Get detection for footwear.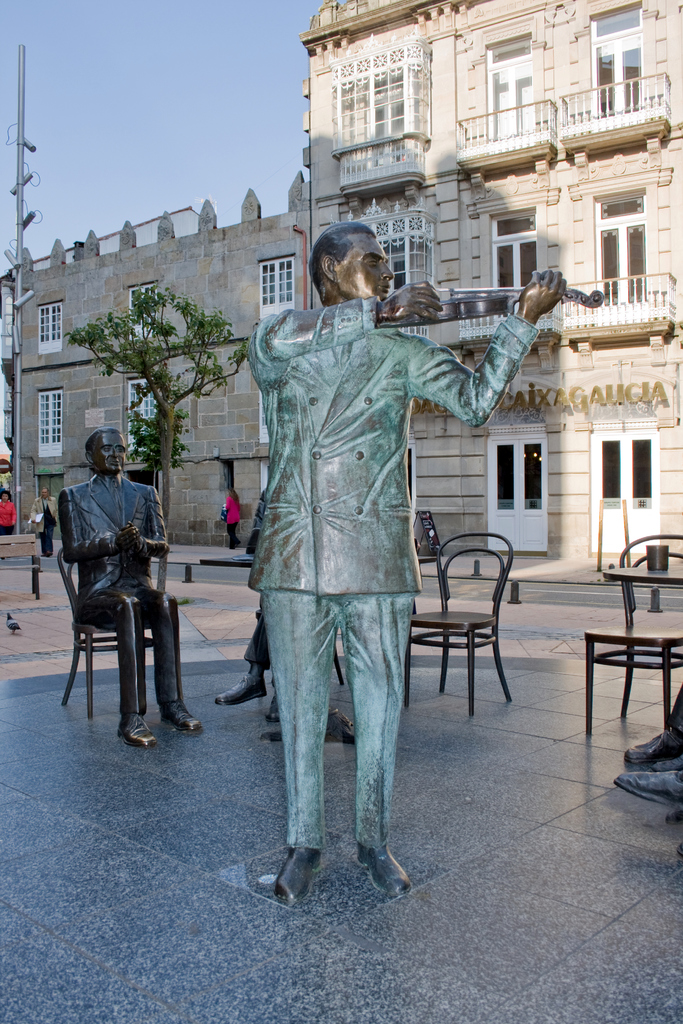
Detection: (left=268, top=825, right=301, bottom=900).
